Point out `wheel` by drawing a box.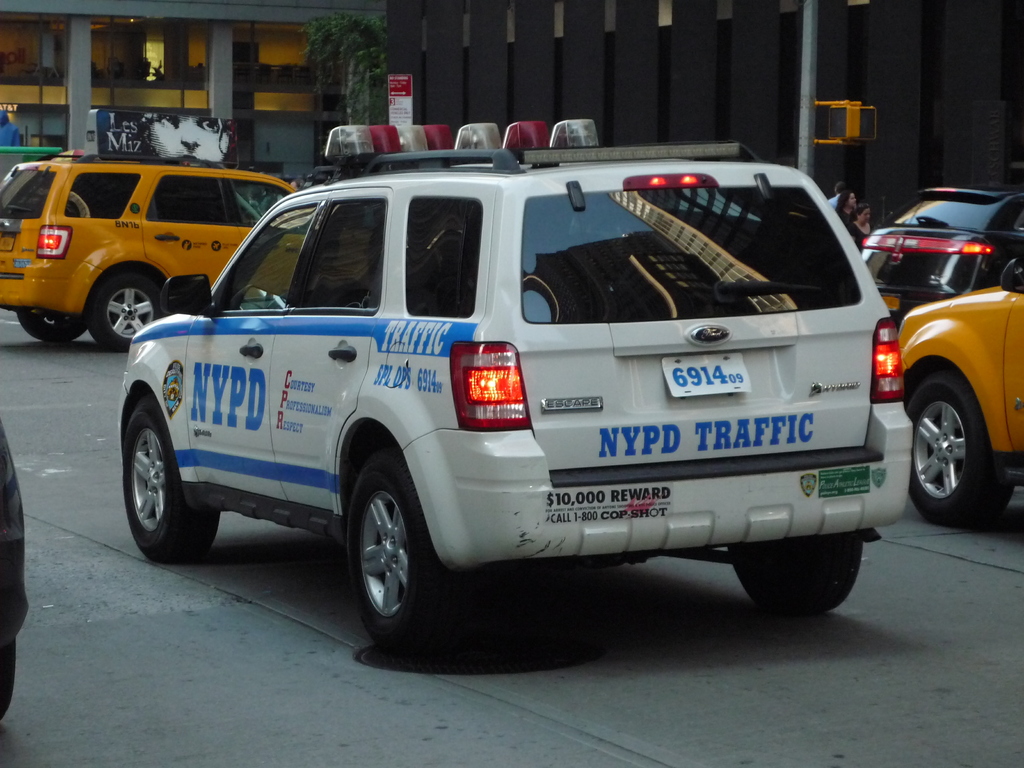
118 393 216 572.
